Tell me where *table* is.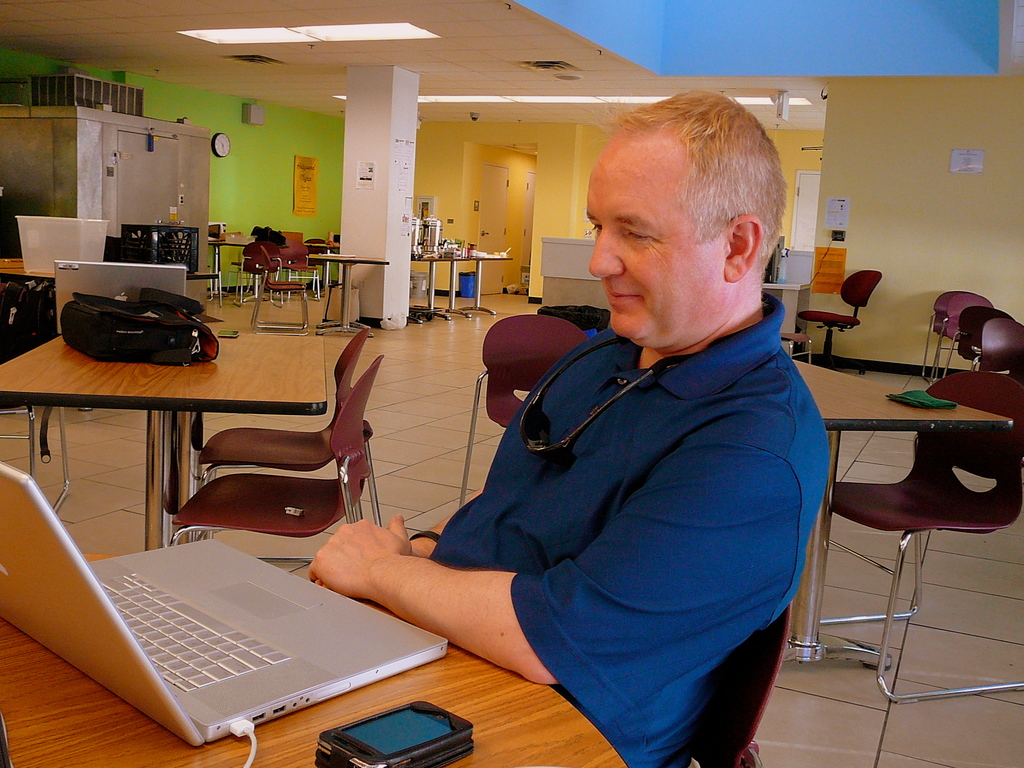
*table* is at select_region(15, 307, 356, 653).
